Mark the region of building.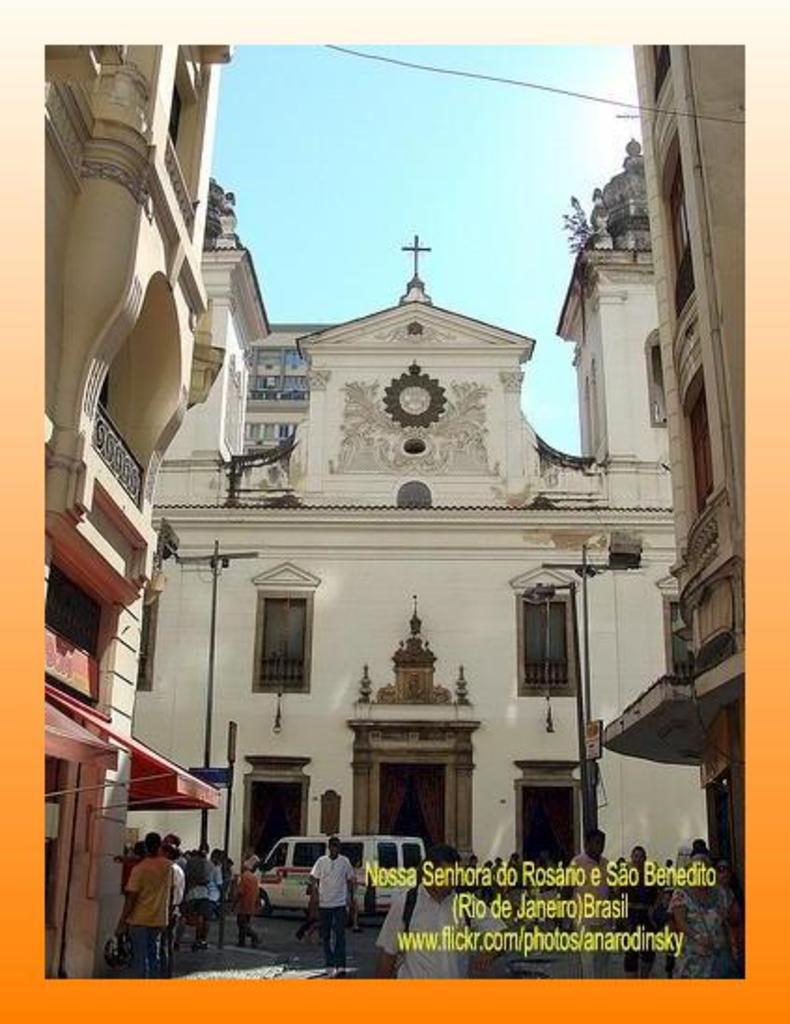
Region: left=43, top=45, right=743, bottom=979.
